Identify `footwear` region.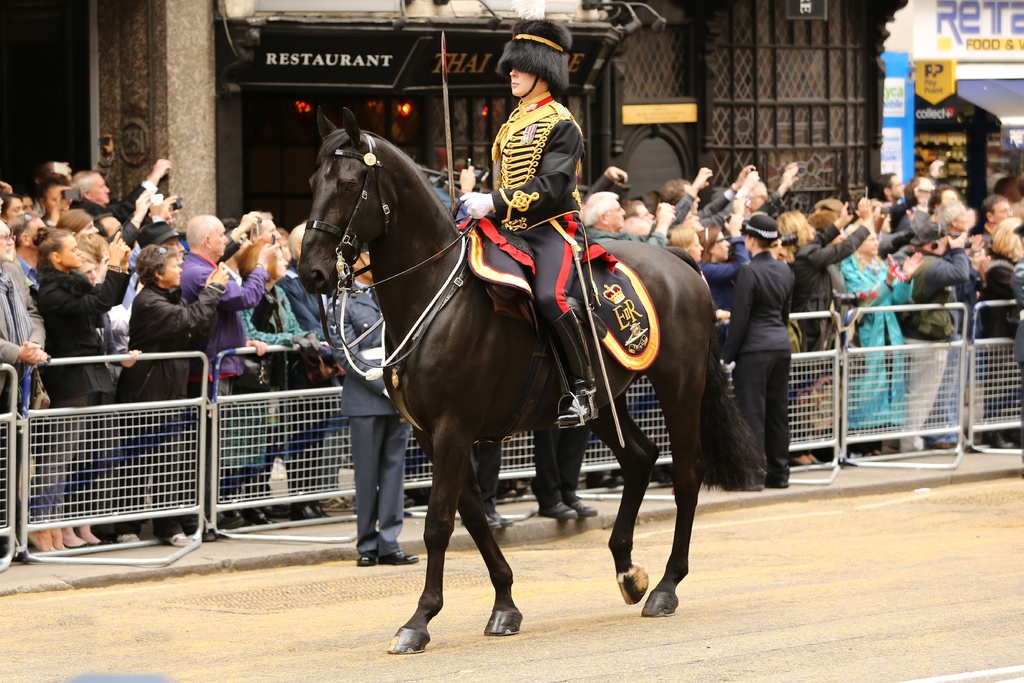
Region: BBox(356, 552, 378, 567).
